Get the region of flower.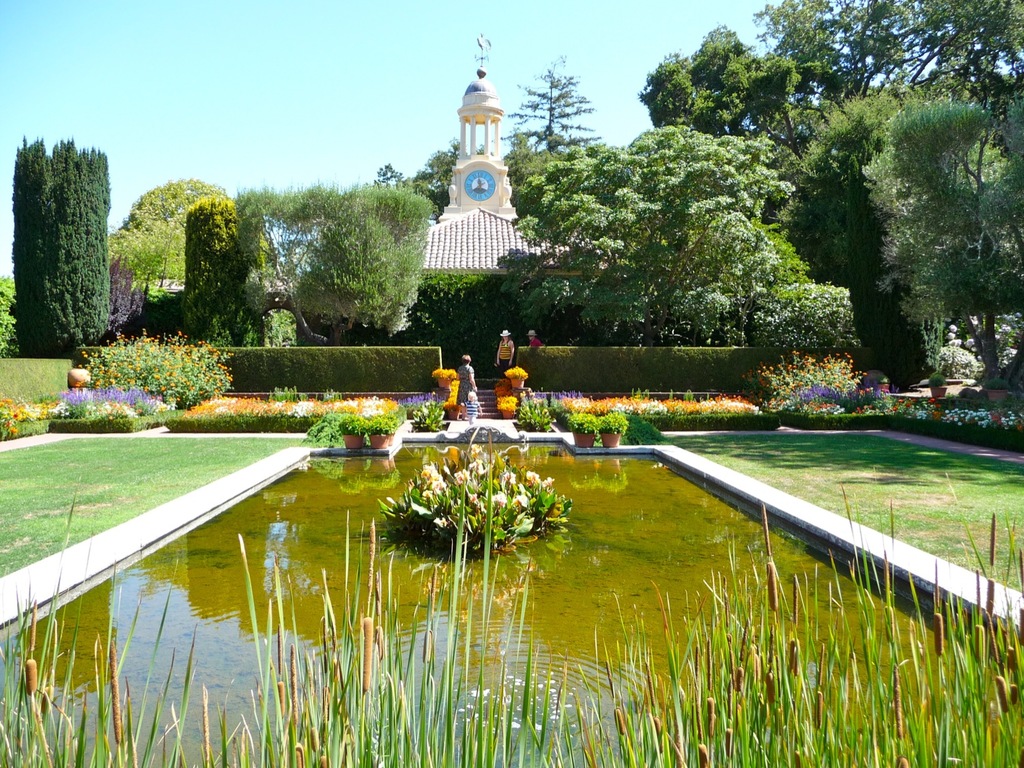
930, 397, 939, 406.
